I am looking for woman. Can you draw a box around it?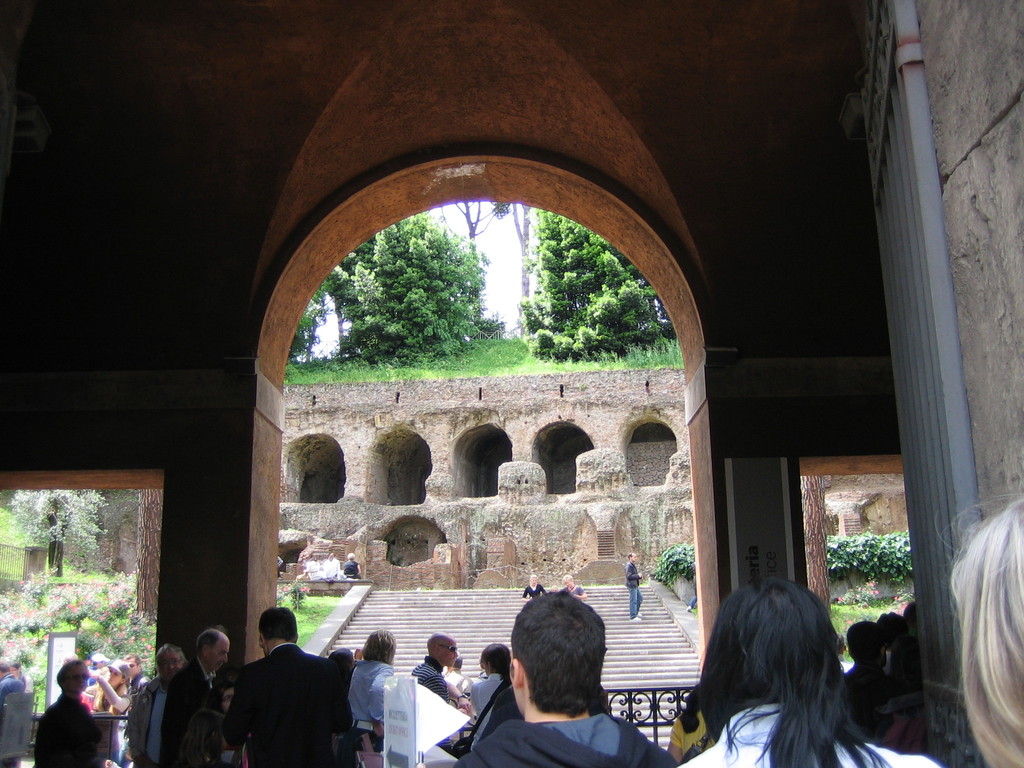
Sure, the bounding box is bbox=[675, 586, 931, 767].
